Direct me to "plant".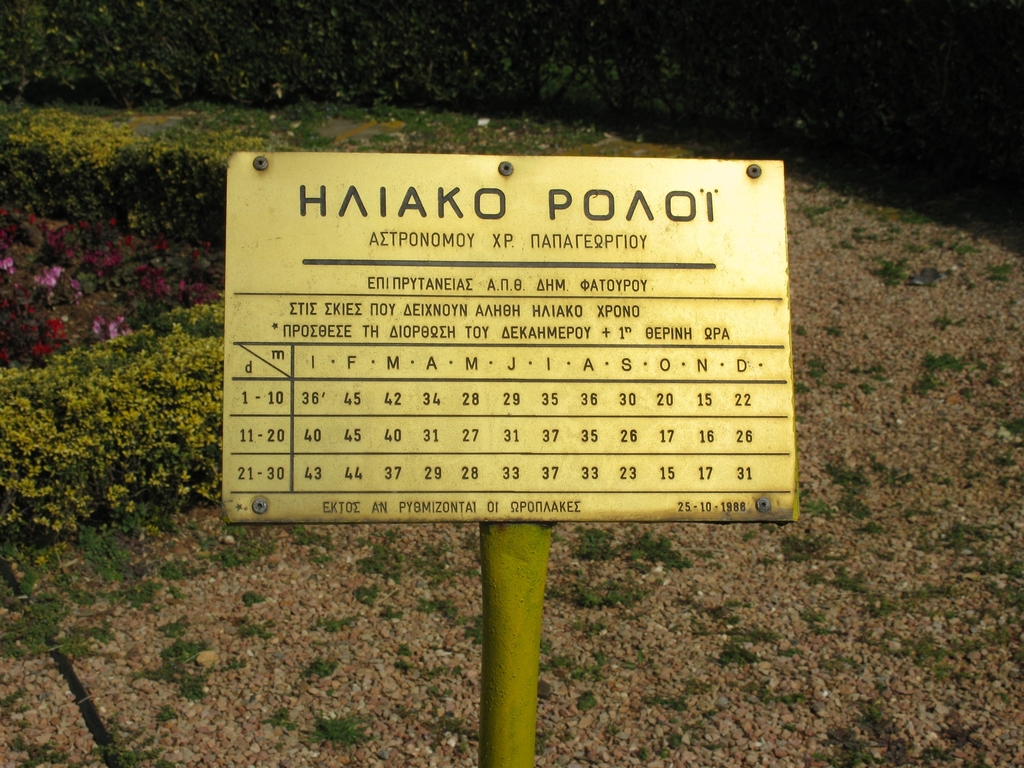
Direction: 873,455,897,472.
